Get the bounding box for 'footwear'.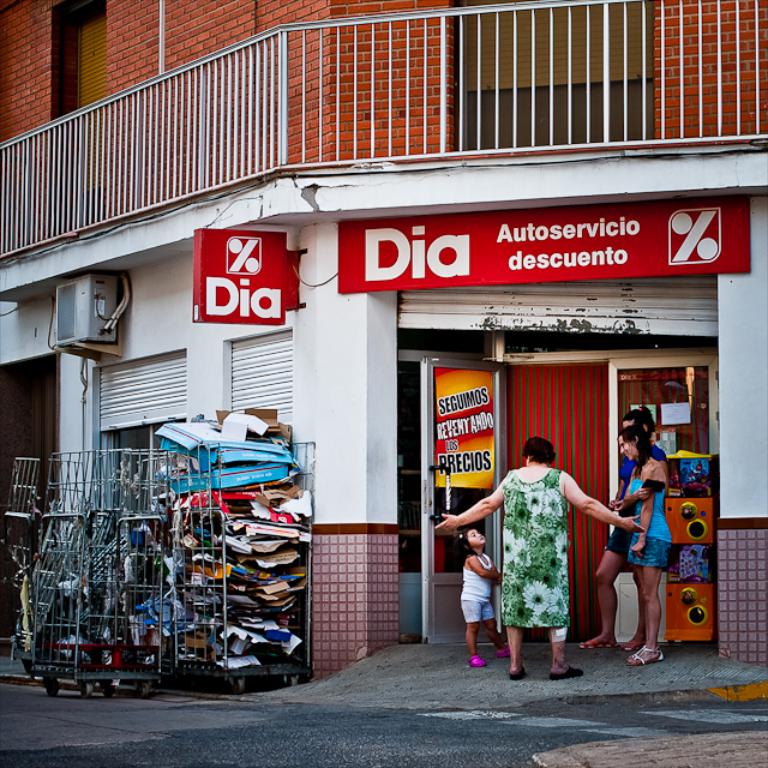
581:637:614:648.
